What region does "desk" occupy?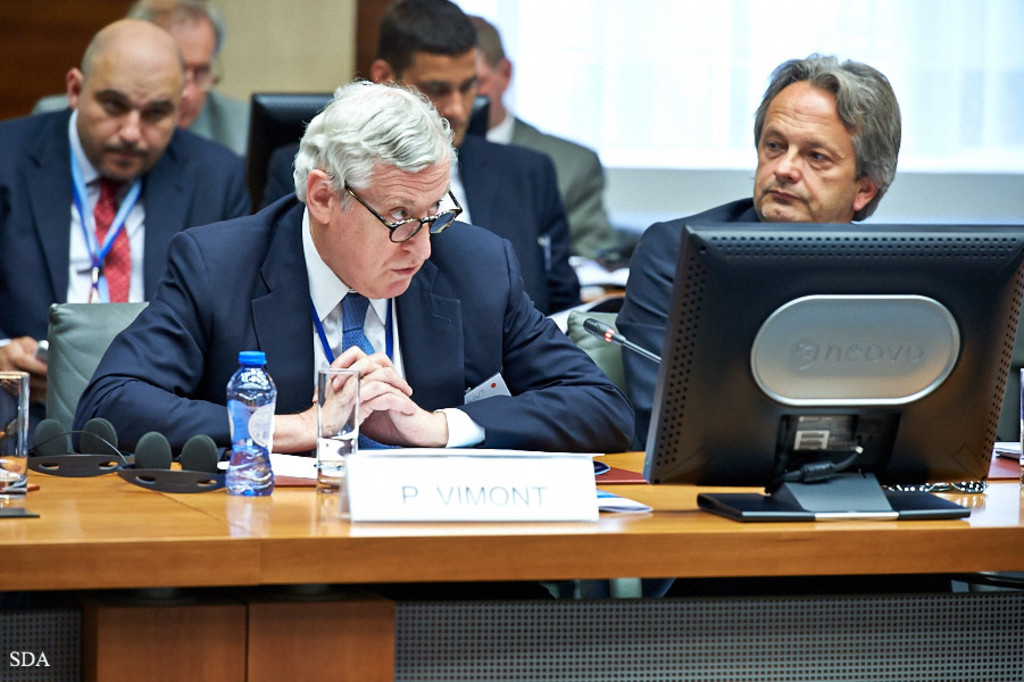
<bbox>0, 439, 943, 652</bbox>.
